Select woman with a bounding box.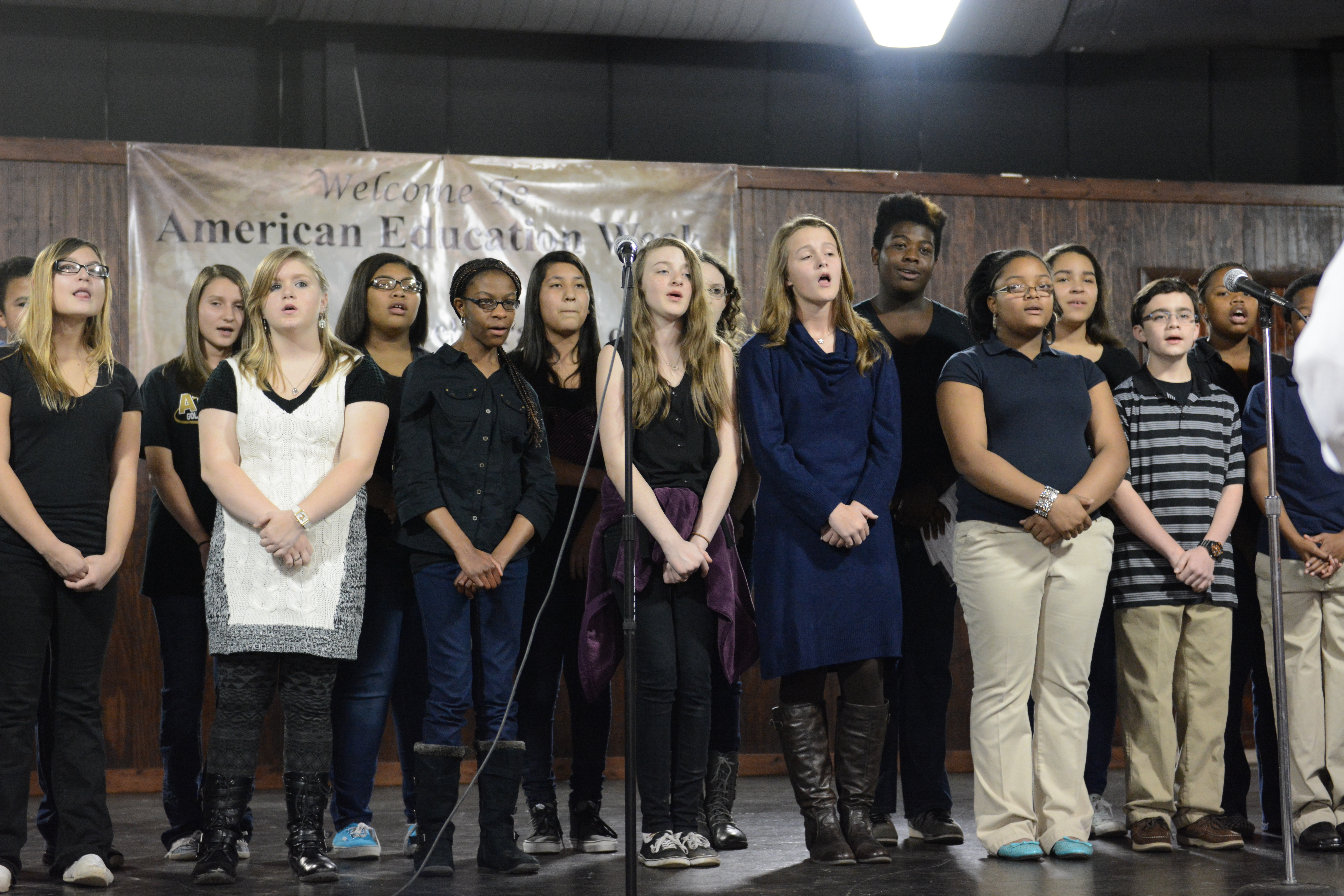
[88, 58, 127, 196].
